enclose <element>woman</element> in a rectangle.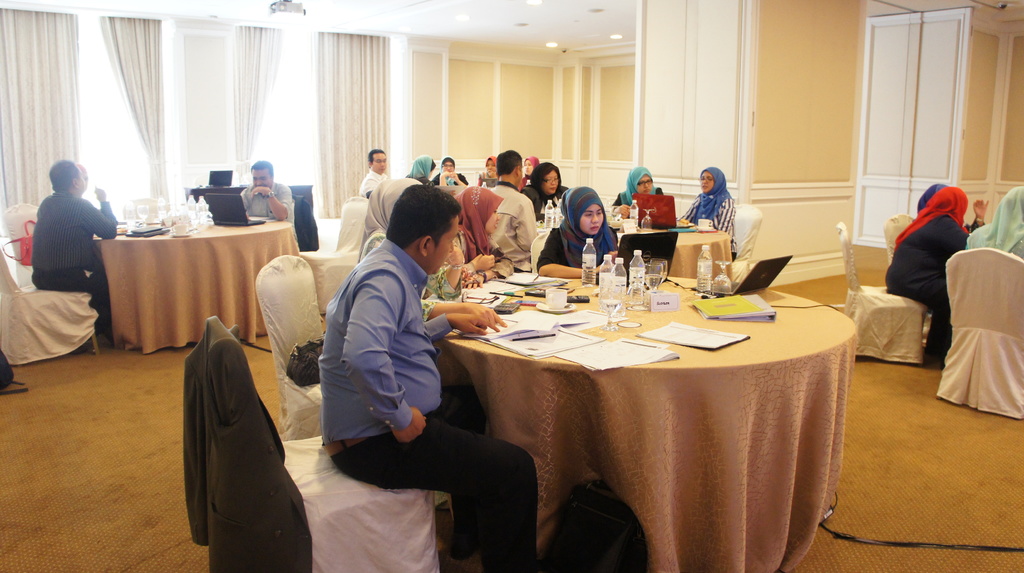
select_region(554, 181, 614, 267).
